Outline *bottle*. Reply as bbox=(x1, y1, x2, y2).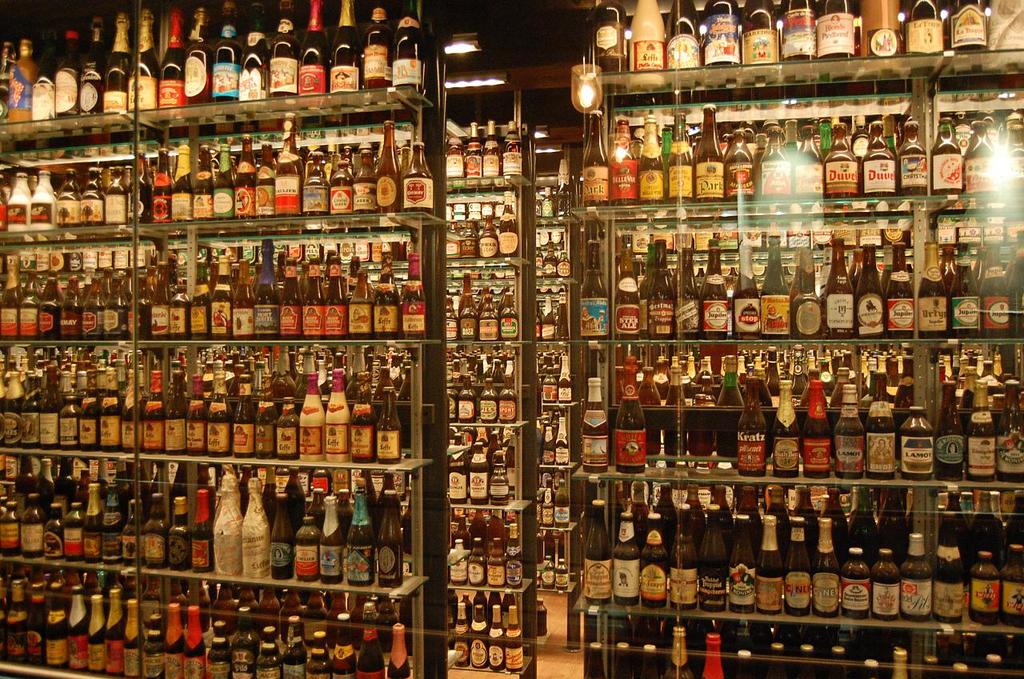
bbox=(952, 112, 970, 149).
